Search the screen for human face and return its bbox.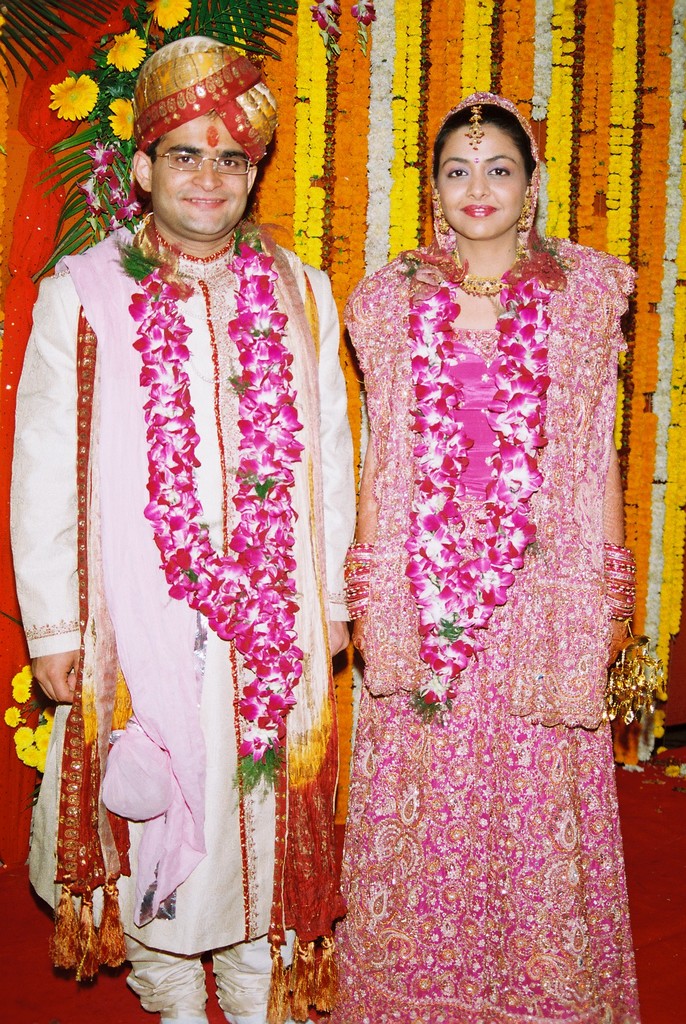
Found: BBox(147, 104, 250, 243).
